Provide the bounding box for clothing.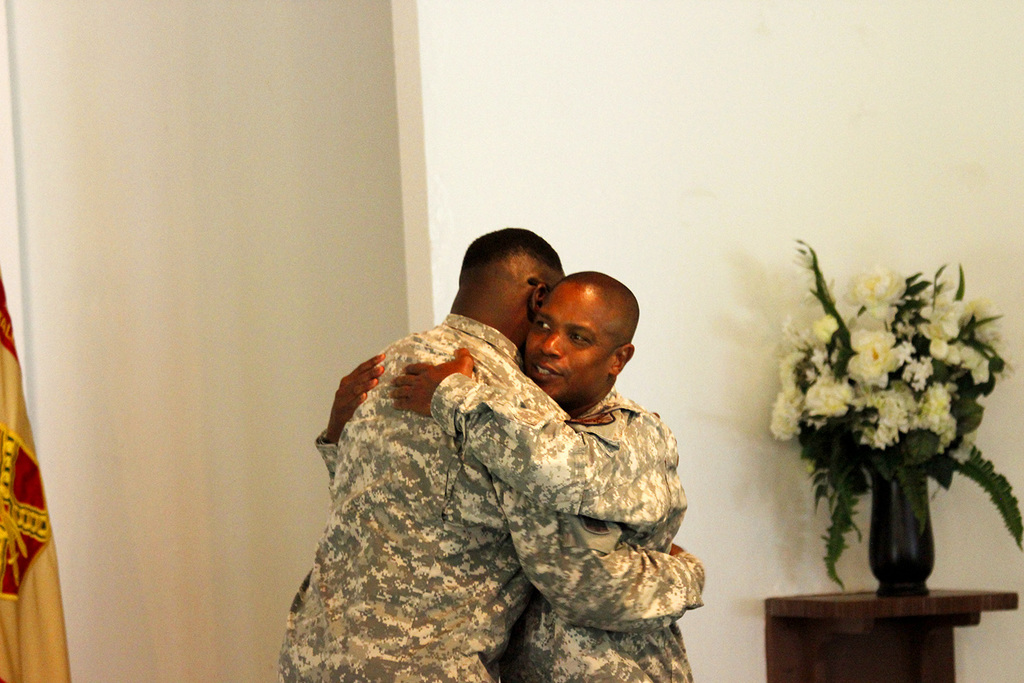
crop(486, 391, 724, 682).
